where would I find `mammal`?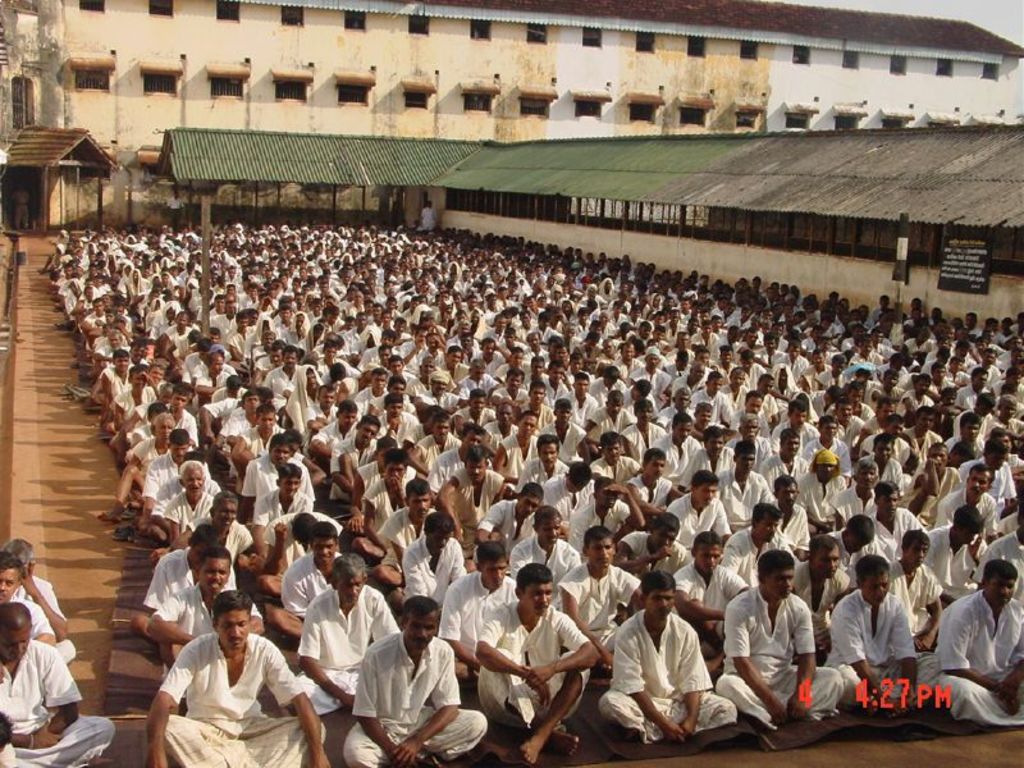
At [left=0, top=536, right=76, bottom=659].
